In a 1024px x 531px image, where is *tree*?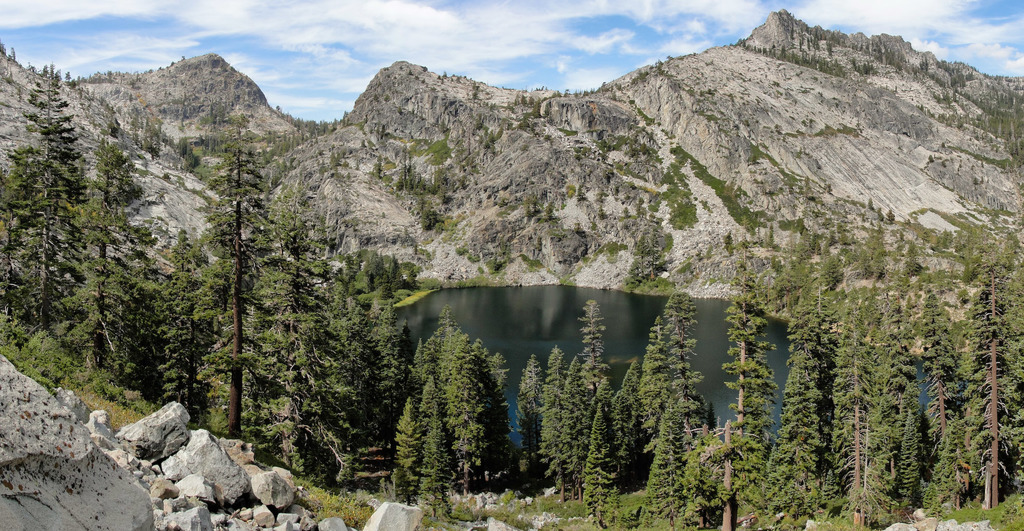
bbox=(259, 175, 323, 473).
